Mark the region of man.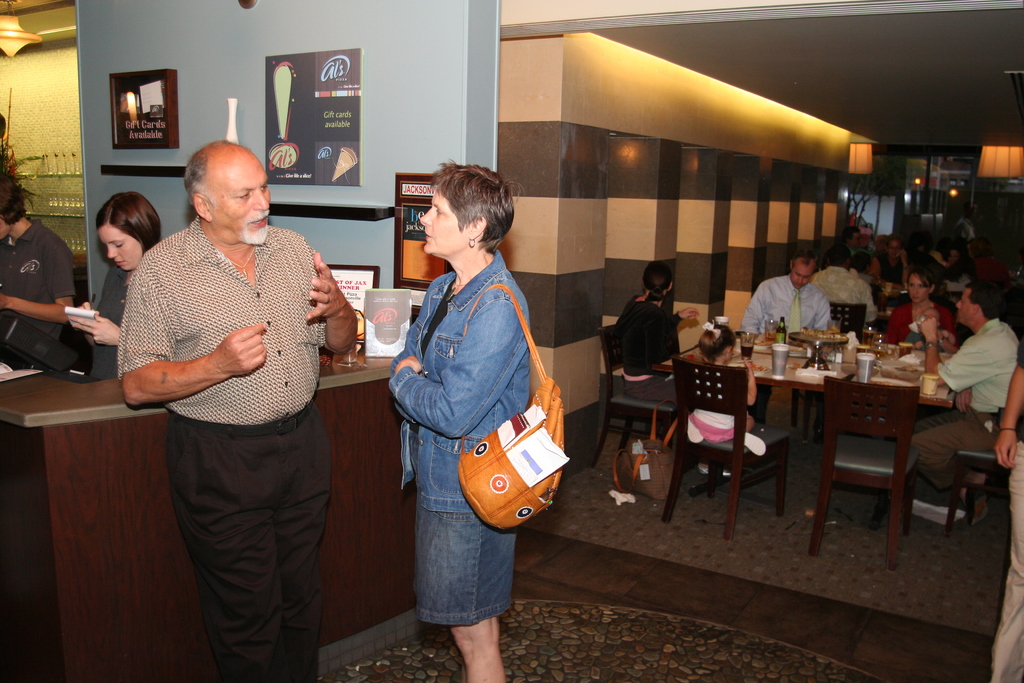
Region: Rect(909, 284, 1014, 501).
